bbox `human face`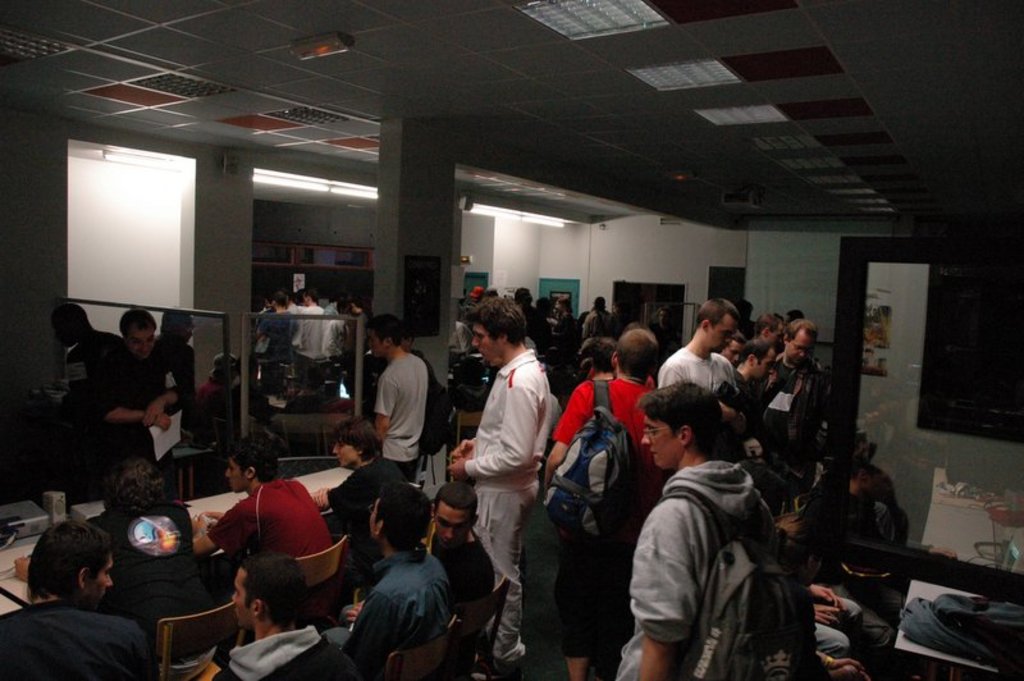
<box>136,333,151,356</box>
